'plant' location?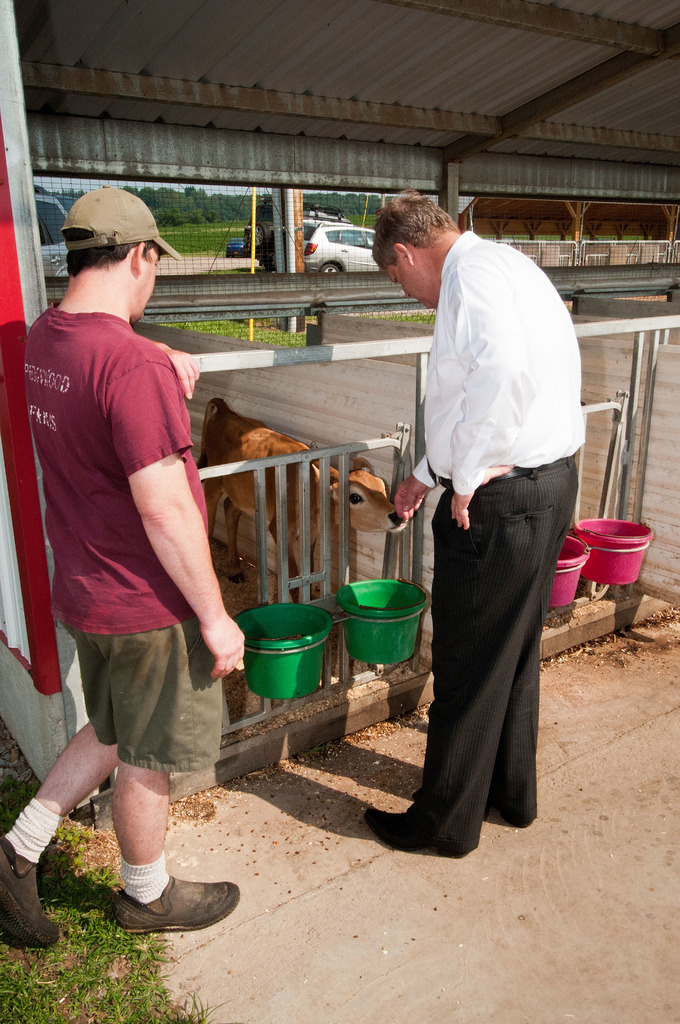
x1=0, y1=718, x2=220, y2=1023
